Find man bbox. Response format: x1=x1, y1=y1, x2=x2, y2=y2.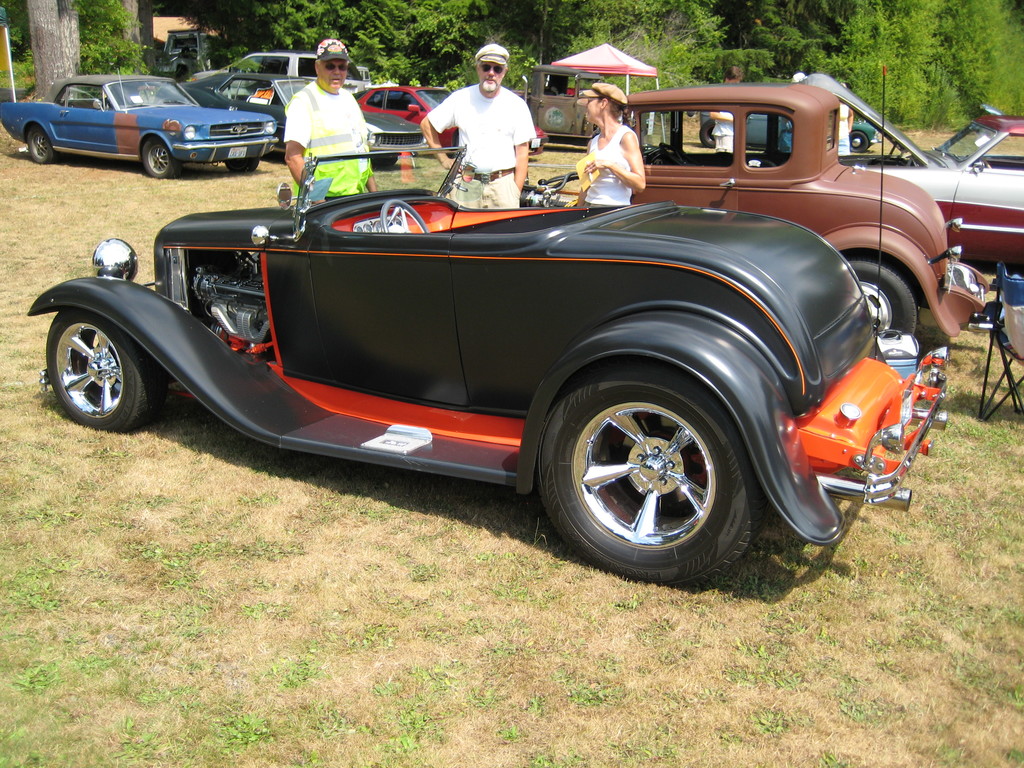
x1=418, y1=58, x2=544, y2=189.
